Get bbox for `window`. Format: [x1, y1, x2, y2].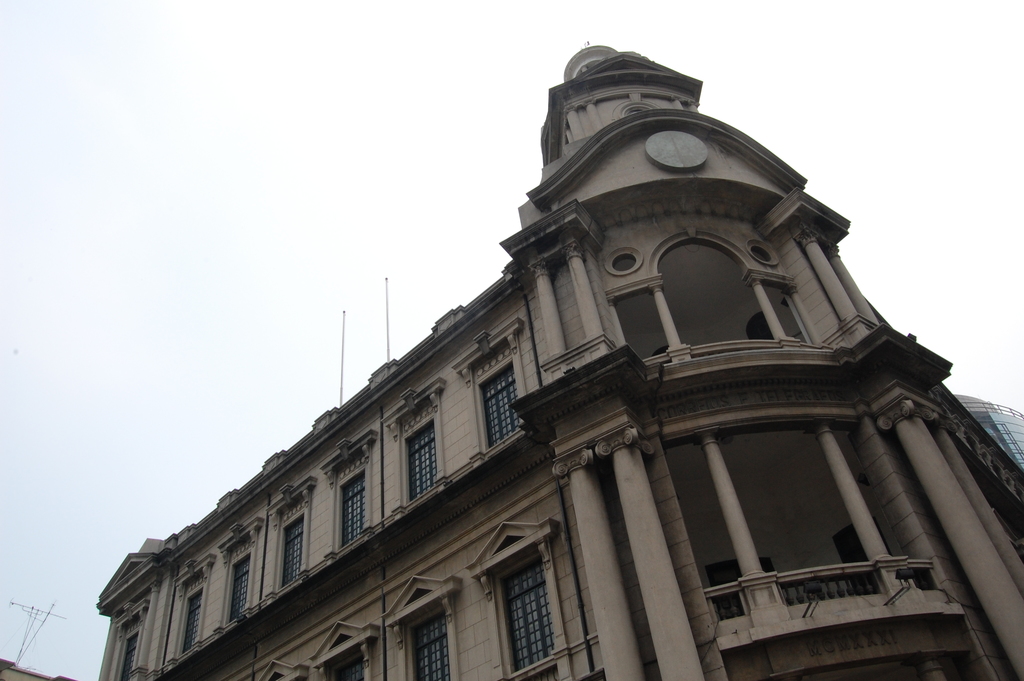
[409, 613, 445, 680].
